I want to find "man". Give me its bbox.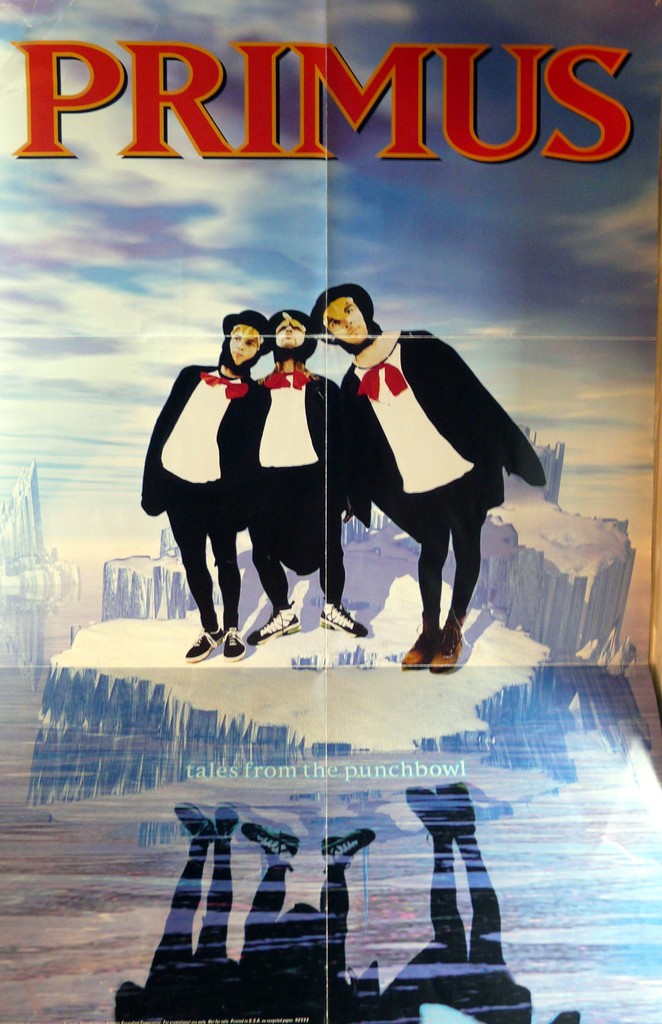
locate(136, 310, 279, 659).
